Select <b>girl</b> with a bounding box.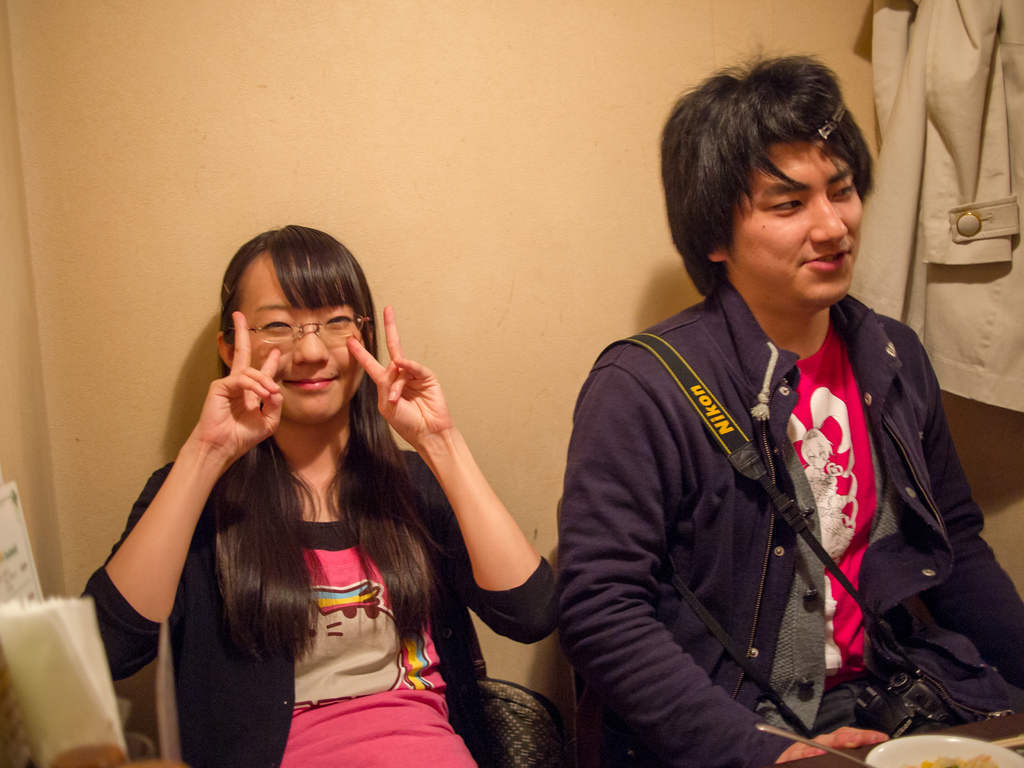
crop(78, 214, 564, 767).
